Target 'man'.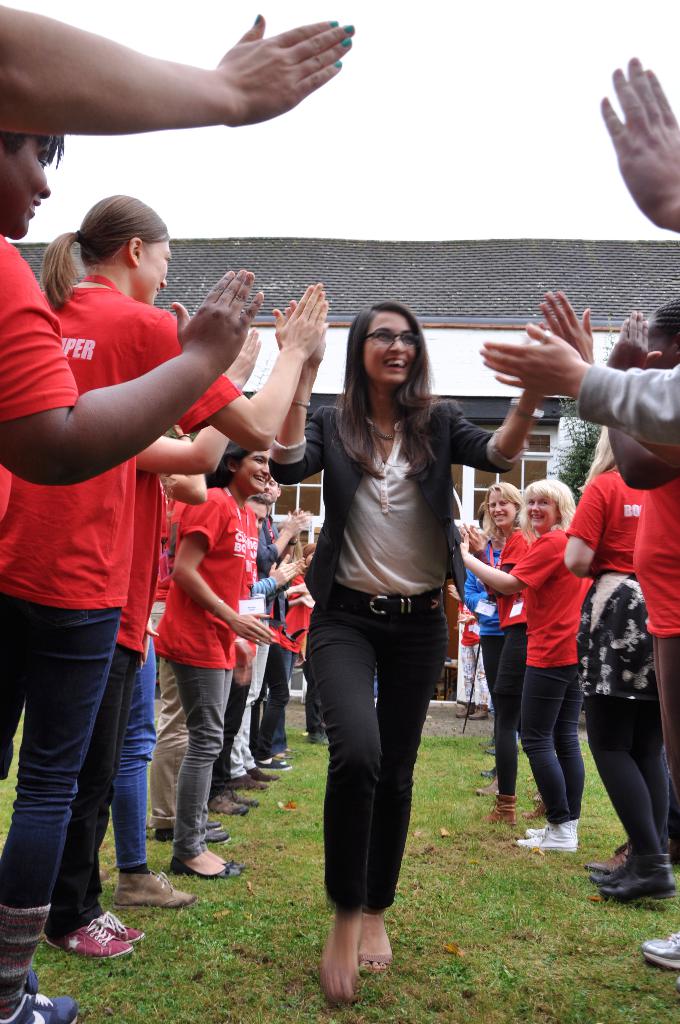
Target region: select_region(259, 481, 292, 774).
